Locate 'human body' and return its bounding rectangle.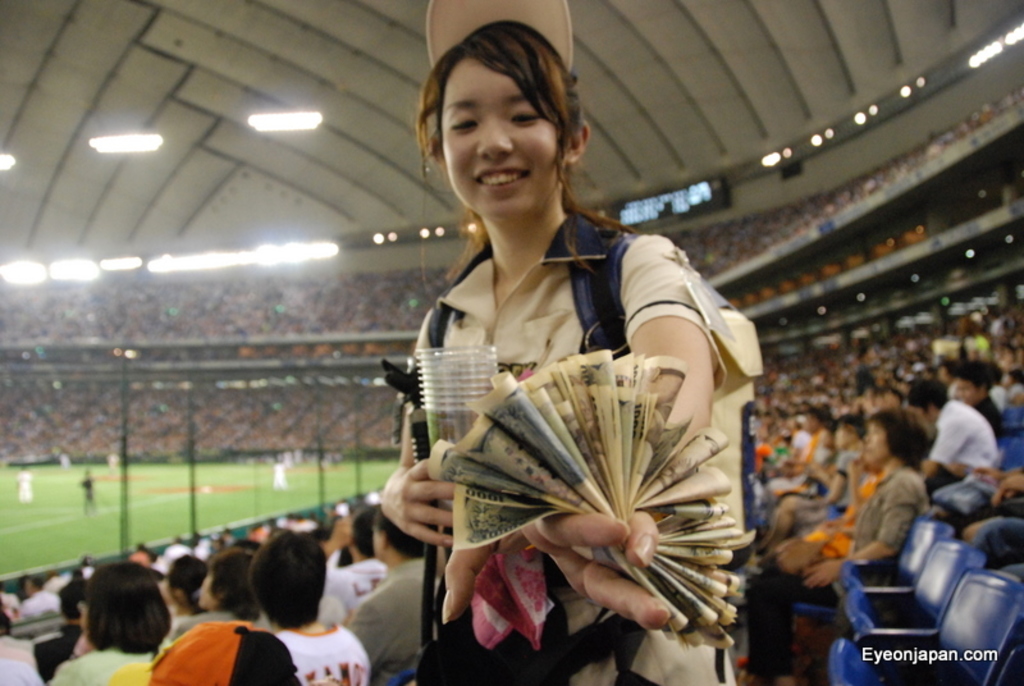
(278, 623, 374, 685).
